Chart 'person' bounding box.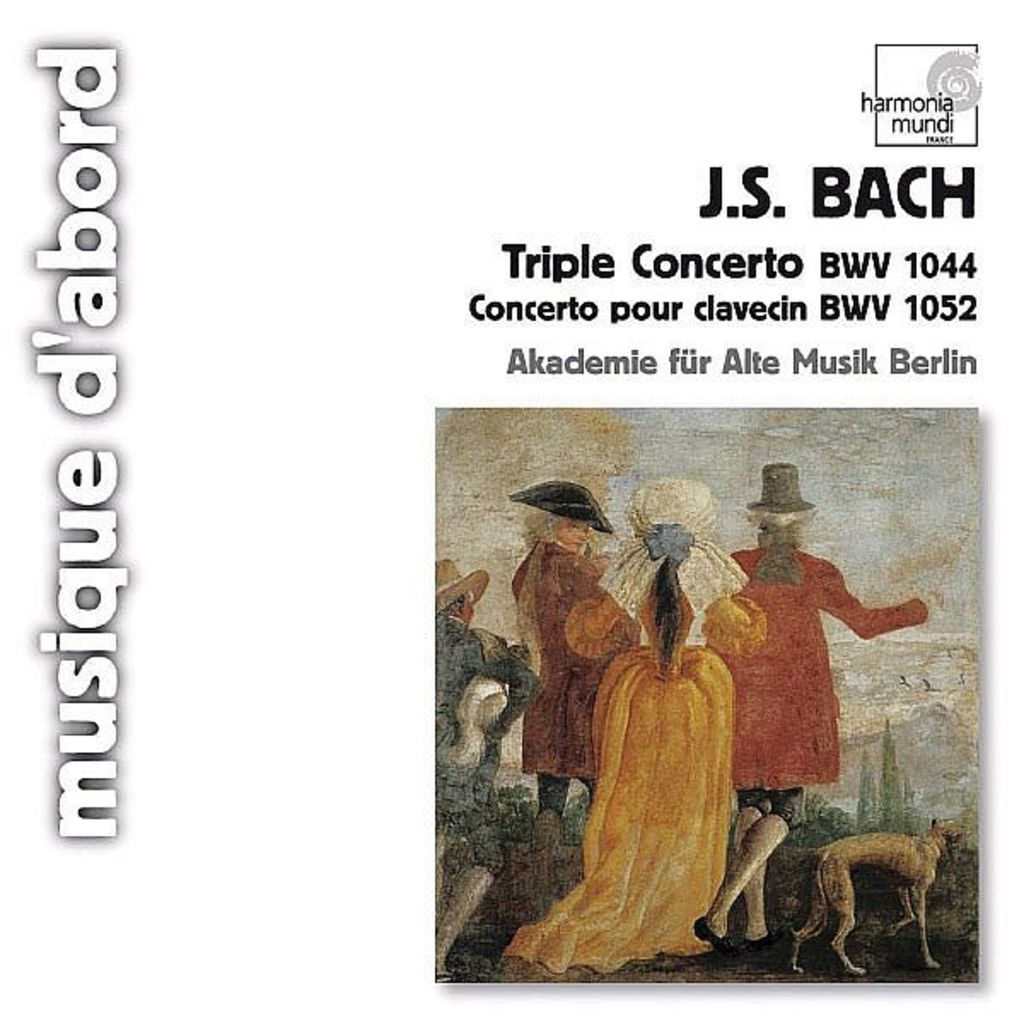
Charted: (485,478,652,896).
